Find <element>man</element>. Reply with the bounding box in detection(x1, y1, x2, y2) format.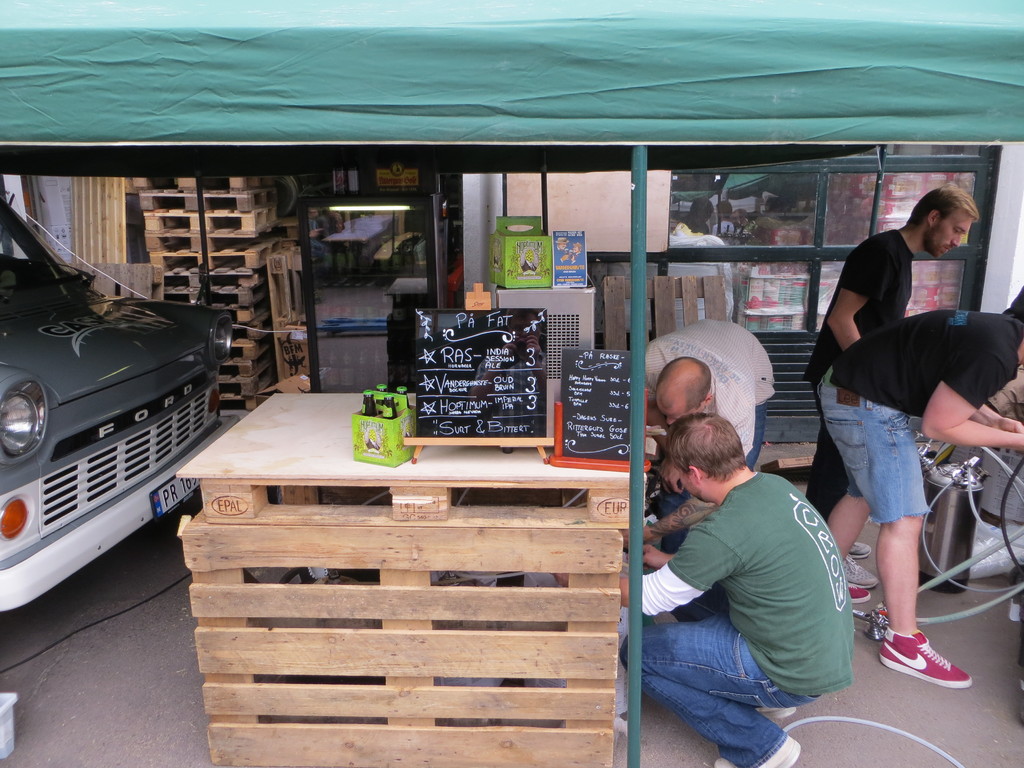
detection(817, 307, 1023, 693).
